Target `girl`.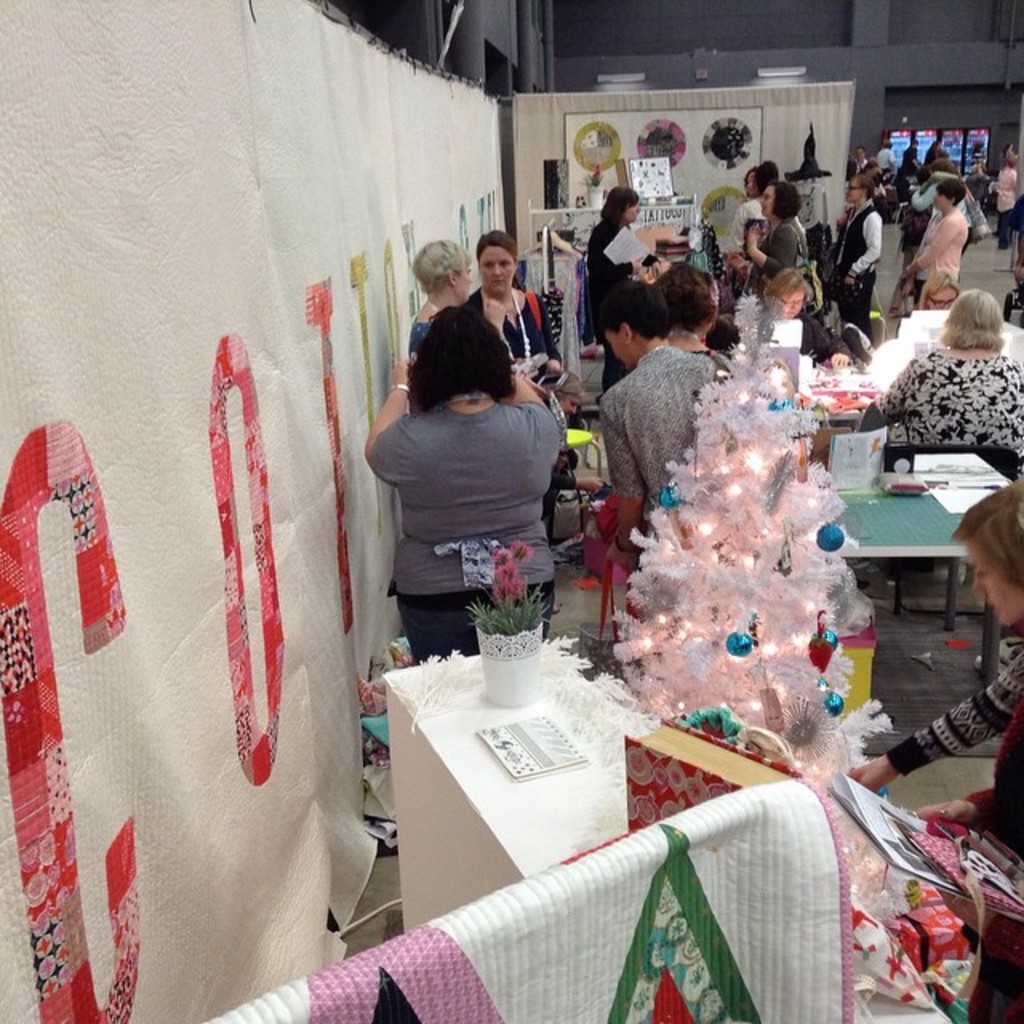
Target region: [830, 171, 886, 350].
